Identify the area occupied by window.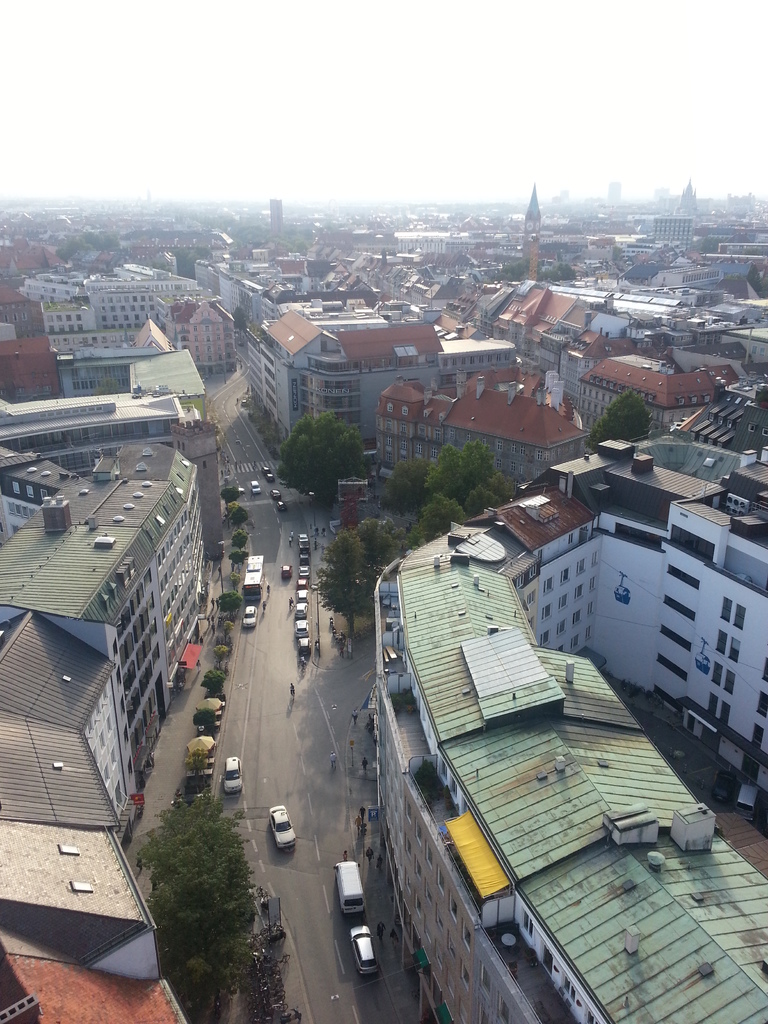
Area: locate(756, 691, 767, 719).
